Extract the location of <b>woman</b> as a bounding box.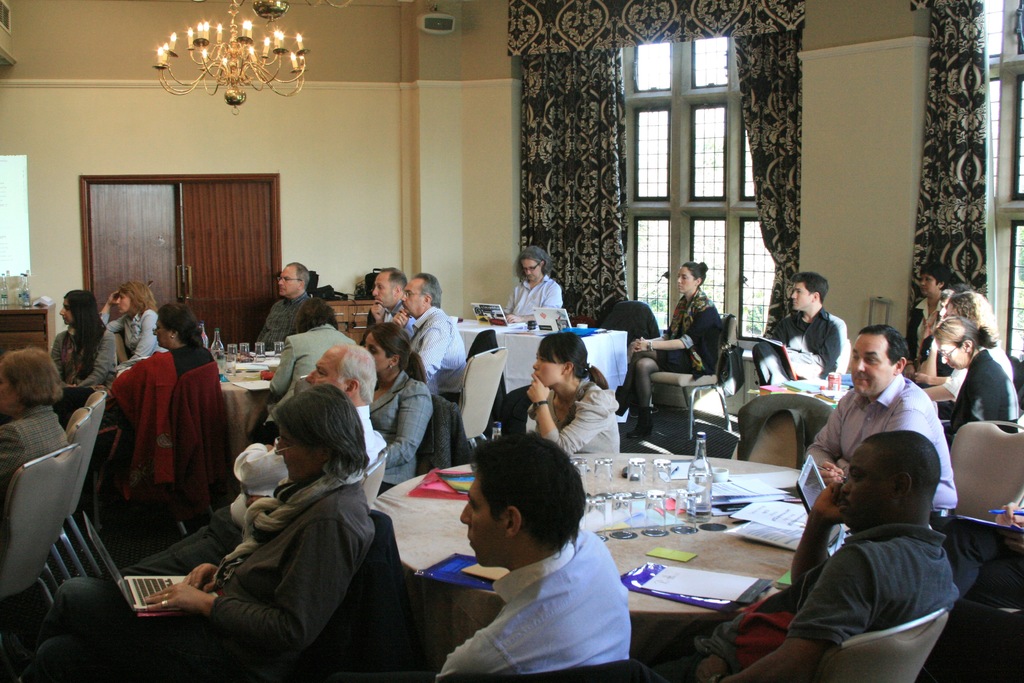
detection(360, 320, 436, 497).
